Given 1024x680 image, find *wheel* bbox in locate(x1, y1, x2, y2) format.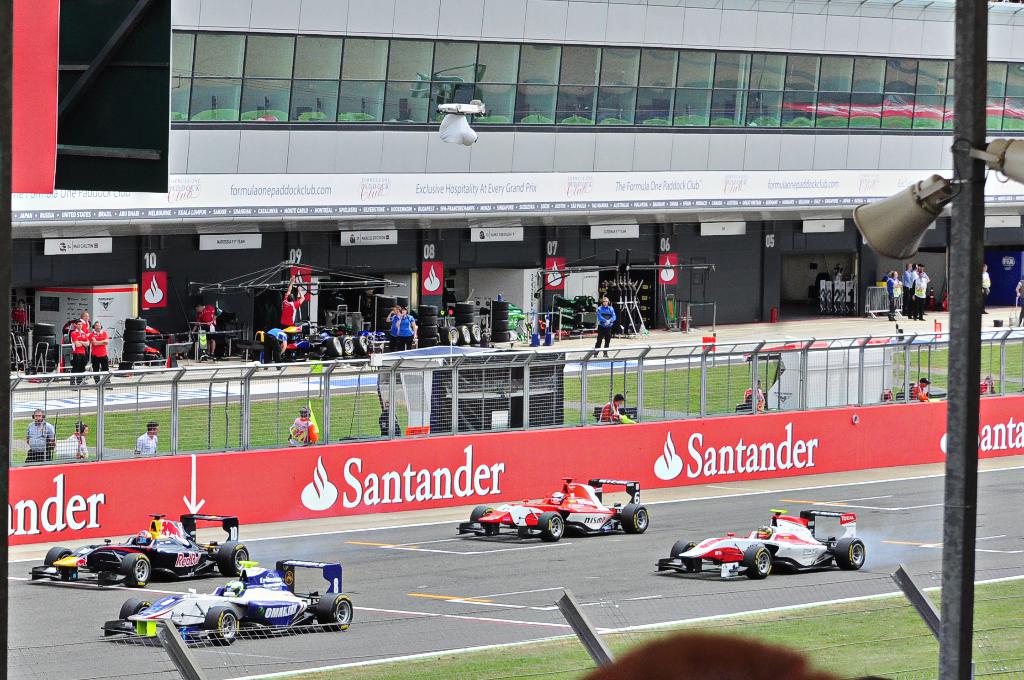
locate(668, 537, 694, 562).
